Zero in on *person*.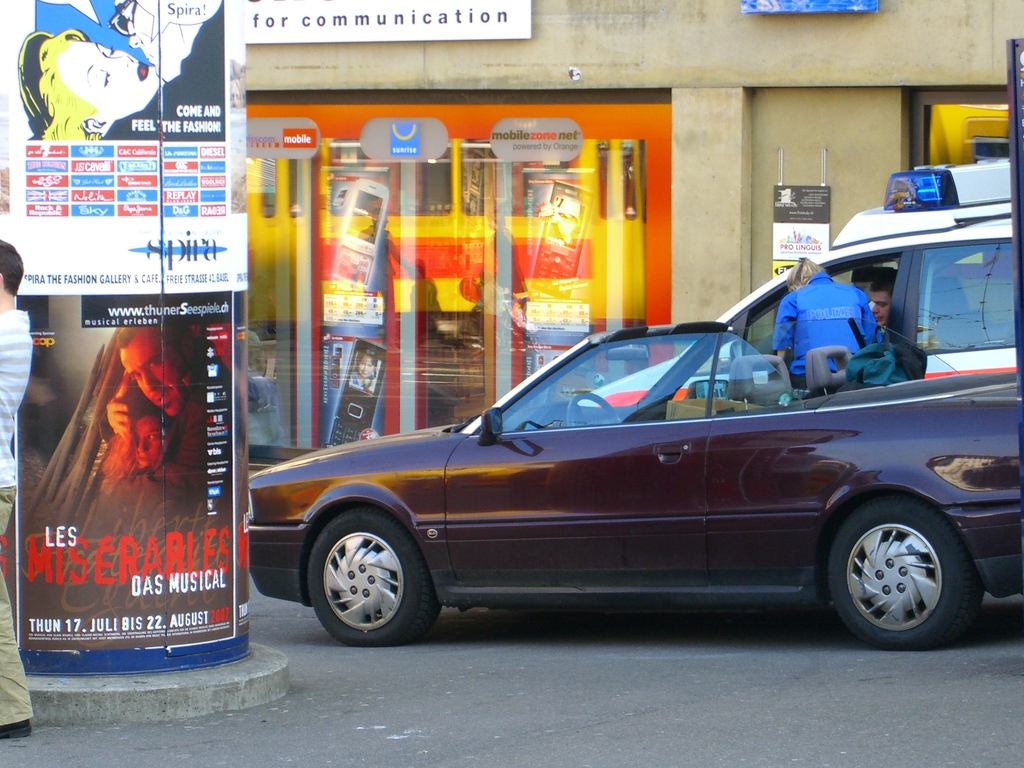
Zeroed in: (x1=103, y1=0, x2=225, y2=145).
